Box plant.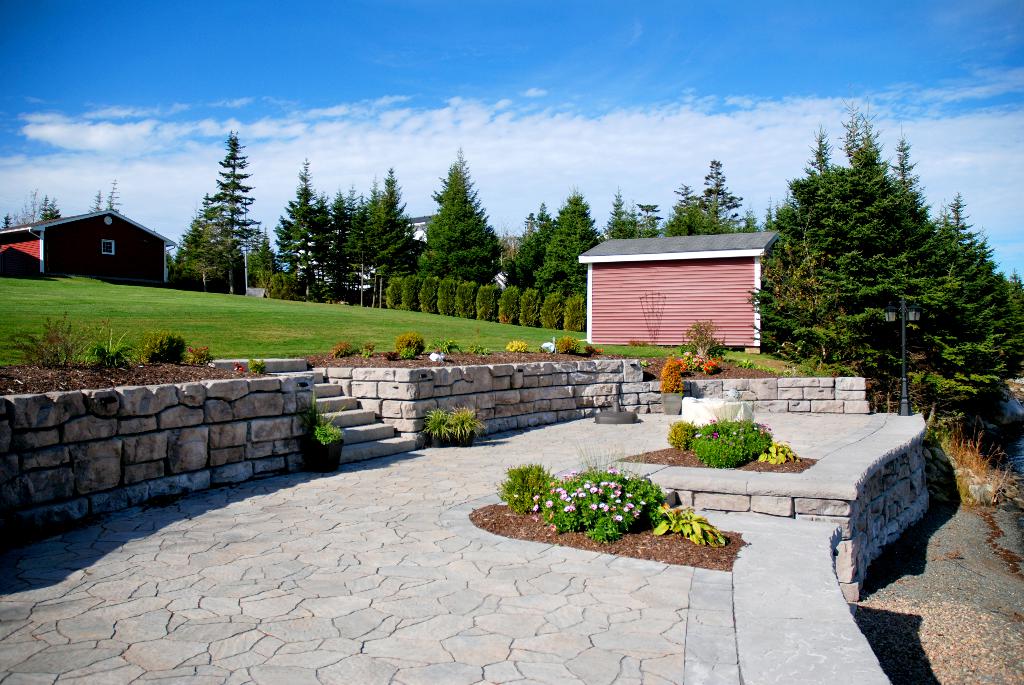
<region>656, 501, 733, 544</region>.
